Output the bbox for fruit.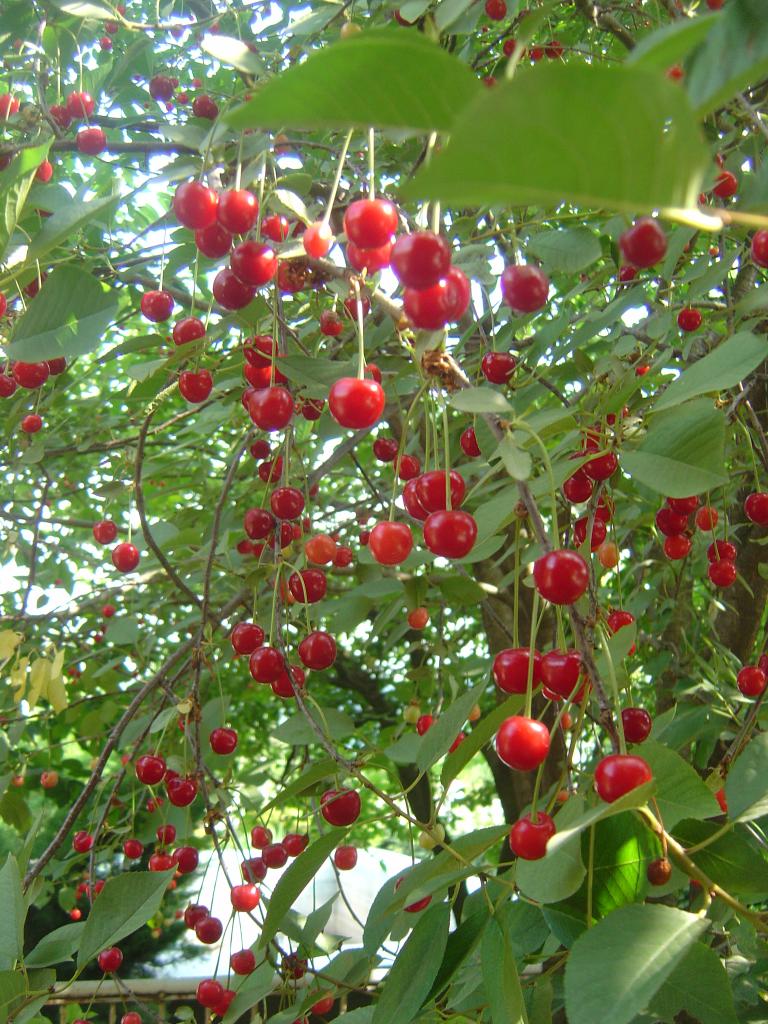
rect(711, 650, 735, 684).
